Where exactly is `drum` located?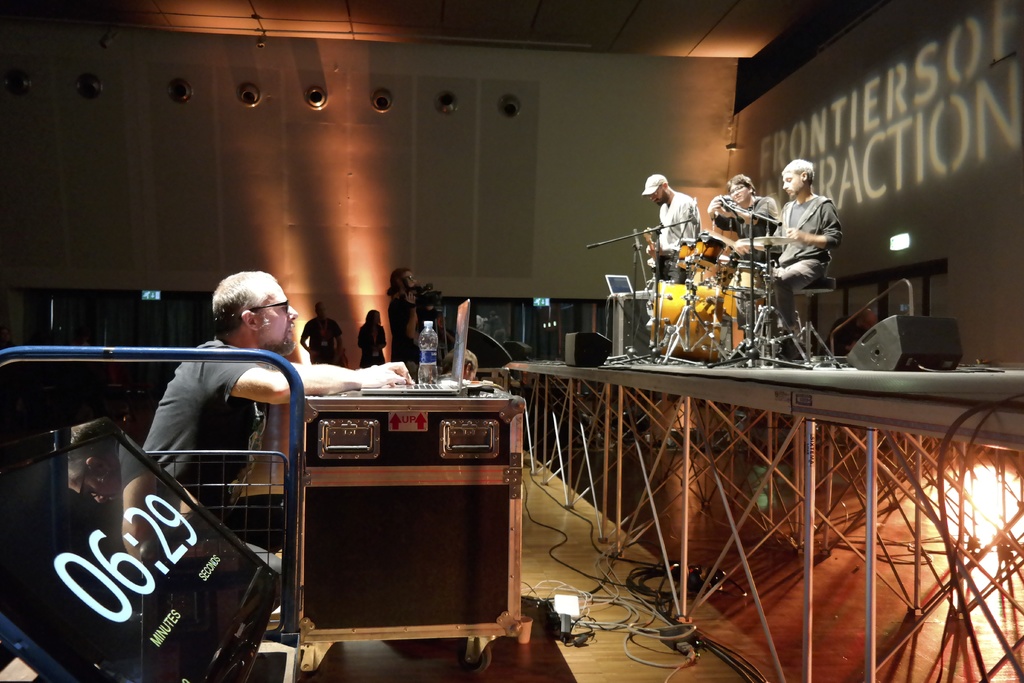
Its bounding box is (653, 281, 745, 359).
